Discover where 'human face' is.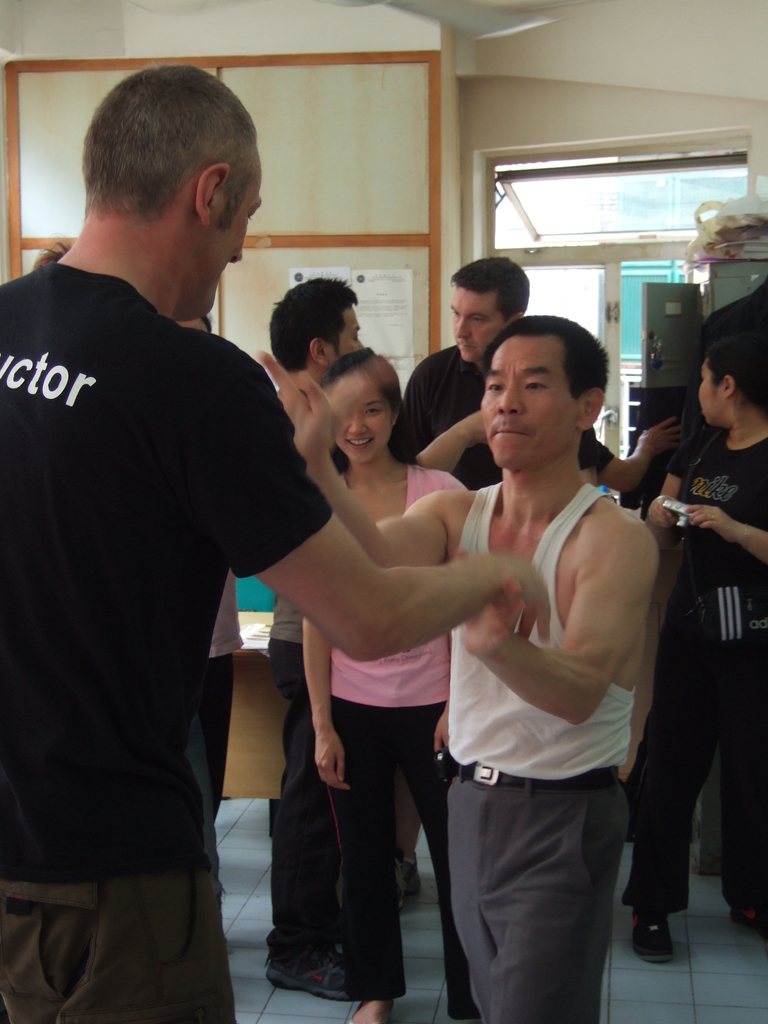
Discovered at bbox=(700, 355, 726, 424).
